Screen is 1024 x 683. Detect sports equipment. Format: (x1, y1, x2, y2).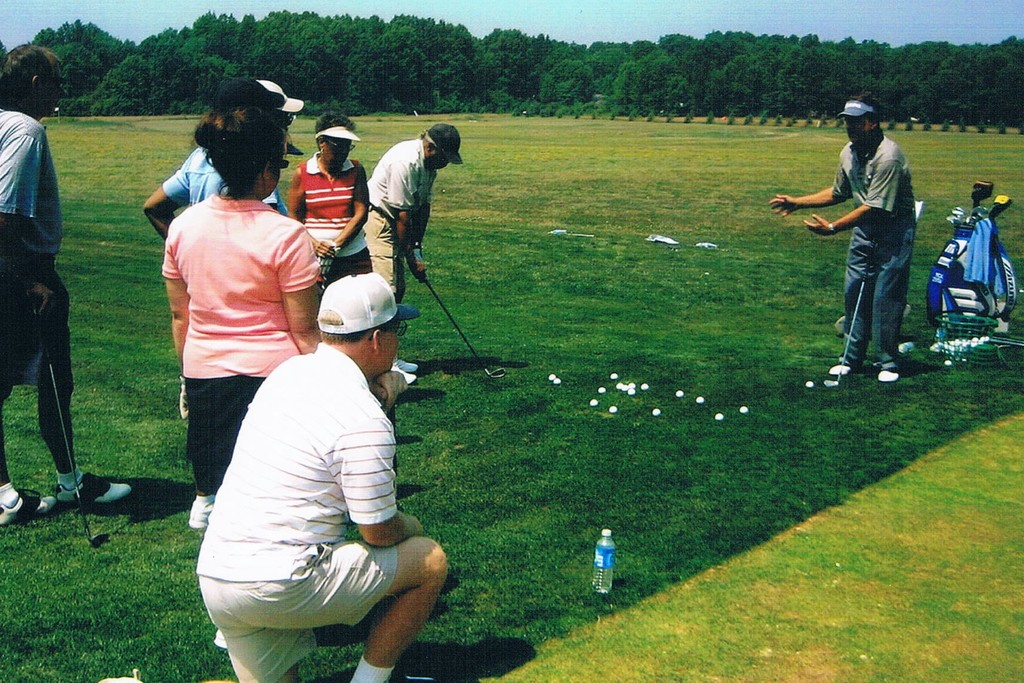
(427, 286, 504, 374).
